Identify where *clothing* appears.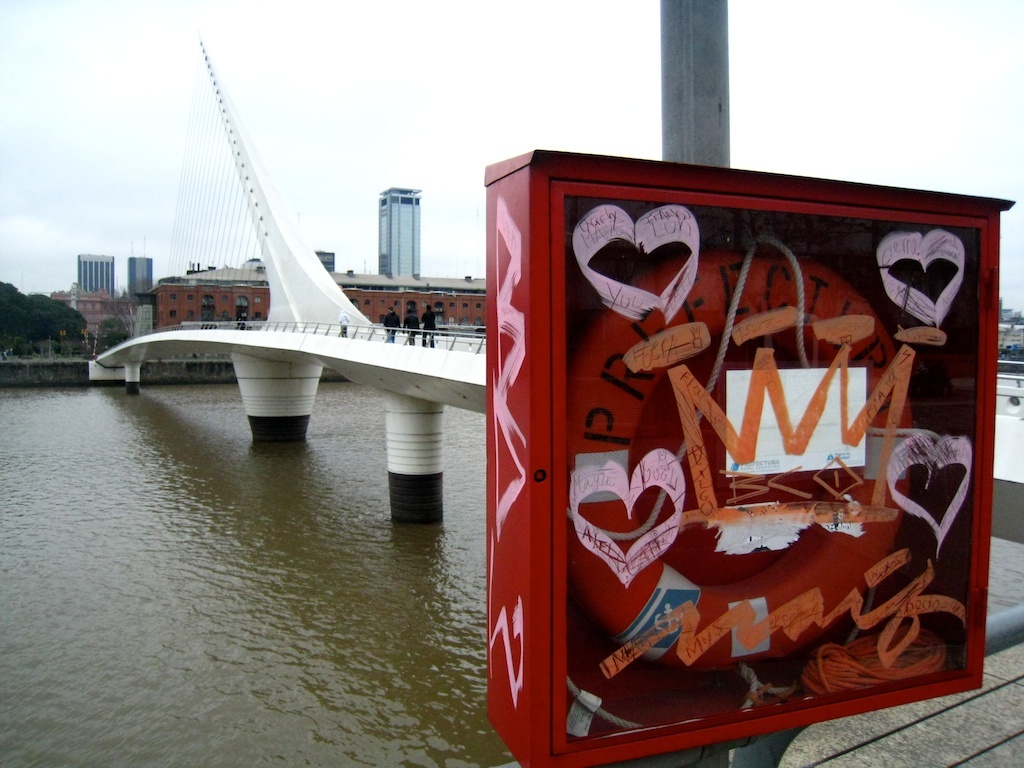
Appears at (x1=384, y1=313, x2=395, y2=325).
